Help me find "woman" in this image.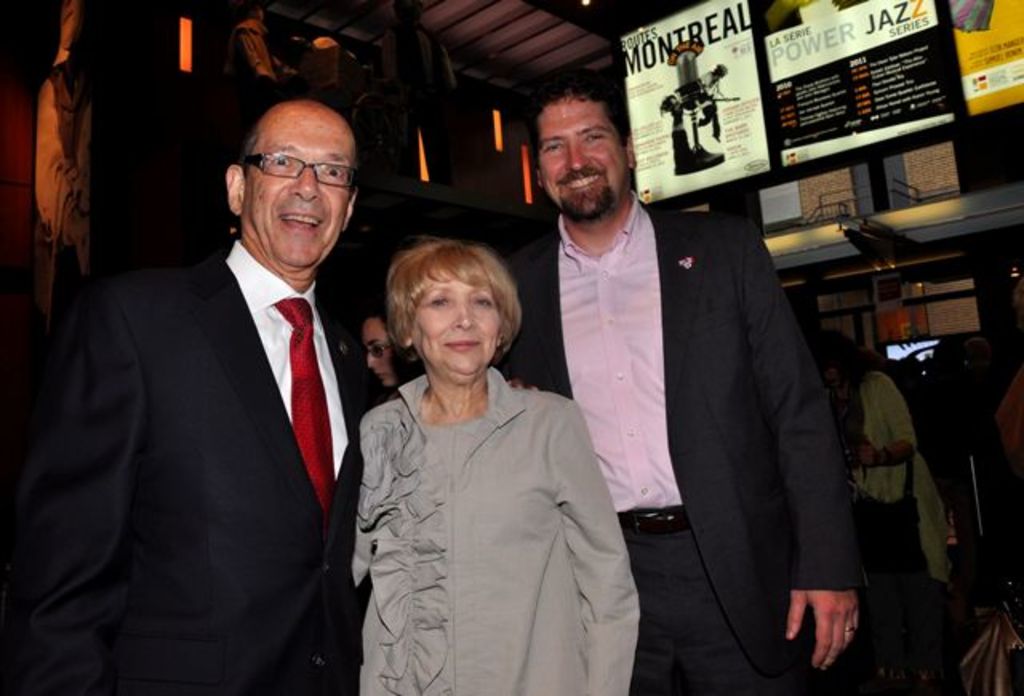
Found it: Rect(333, 218, 614, 695).
